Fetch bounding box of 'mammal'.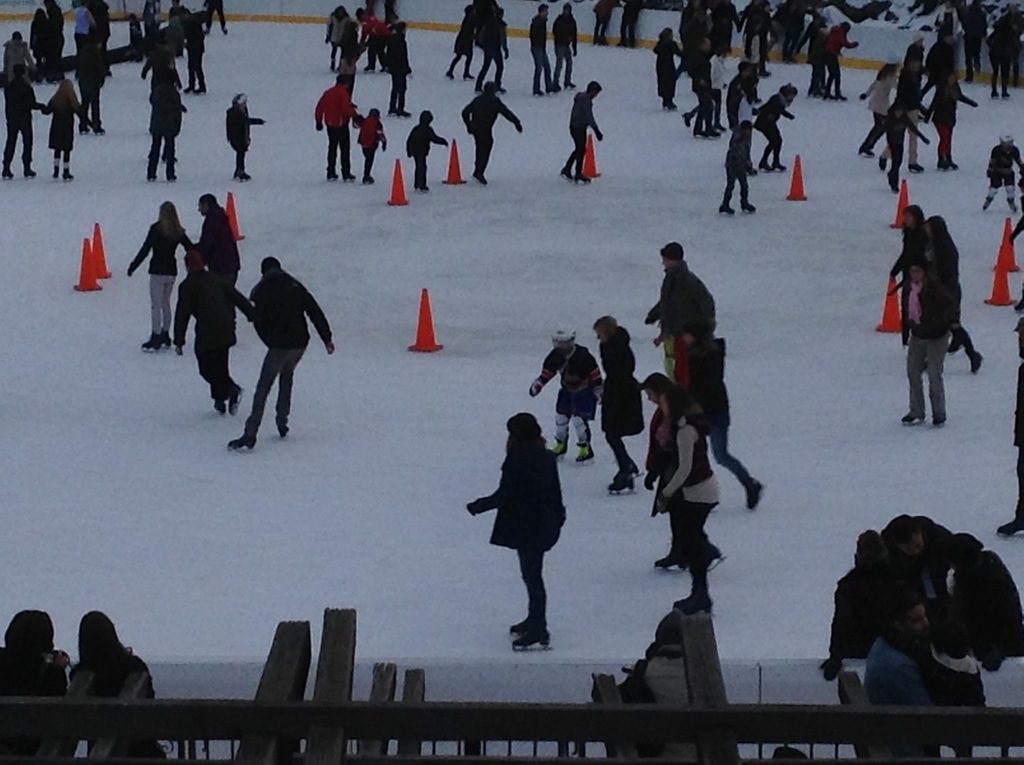
Bbox: crop(172, 245, 256, 417).
